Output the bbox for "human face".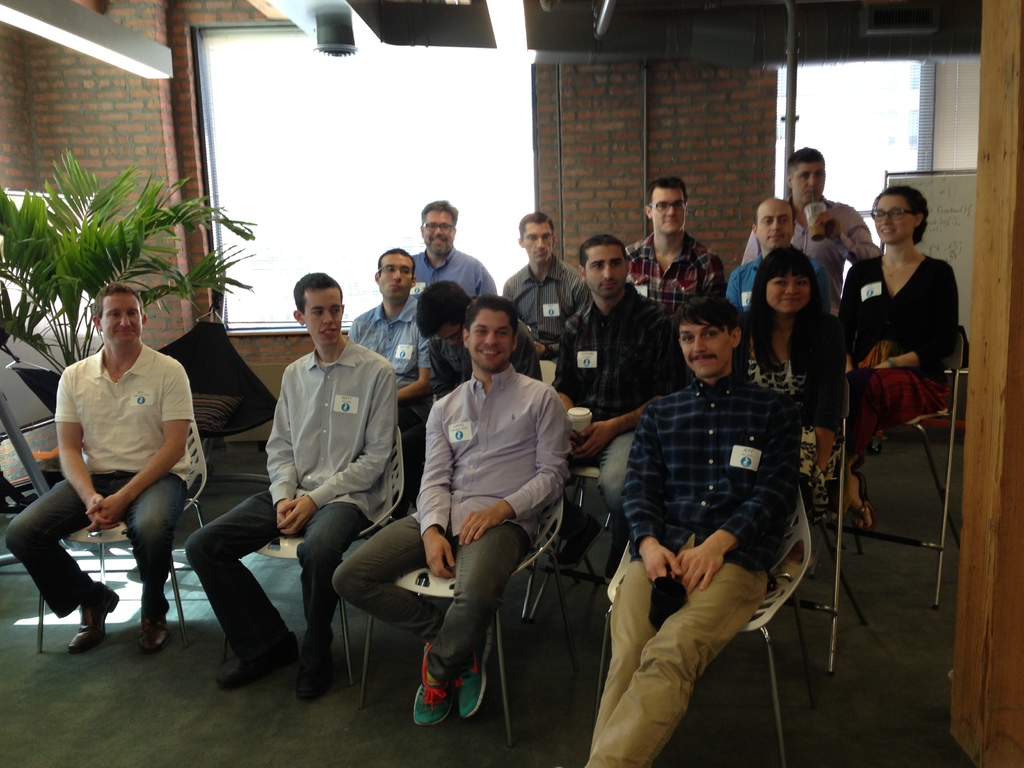
l=652, t=188, r=689, b=238.
